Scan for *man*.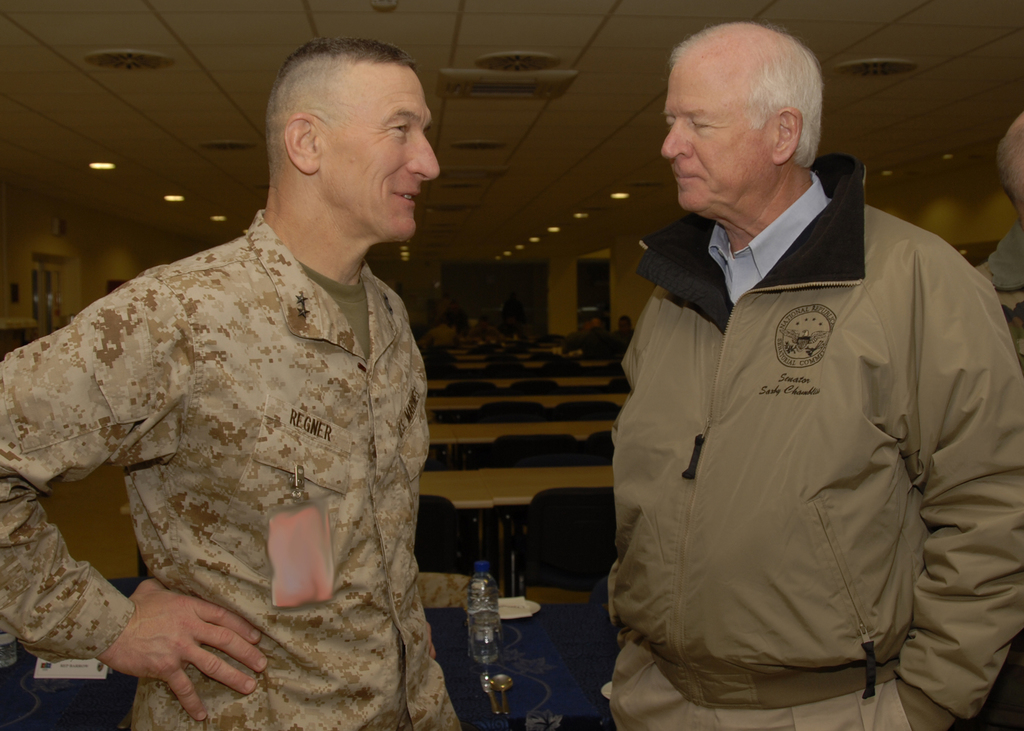
Scan result: left=602, top=19, right=1023, bottom=730.
